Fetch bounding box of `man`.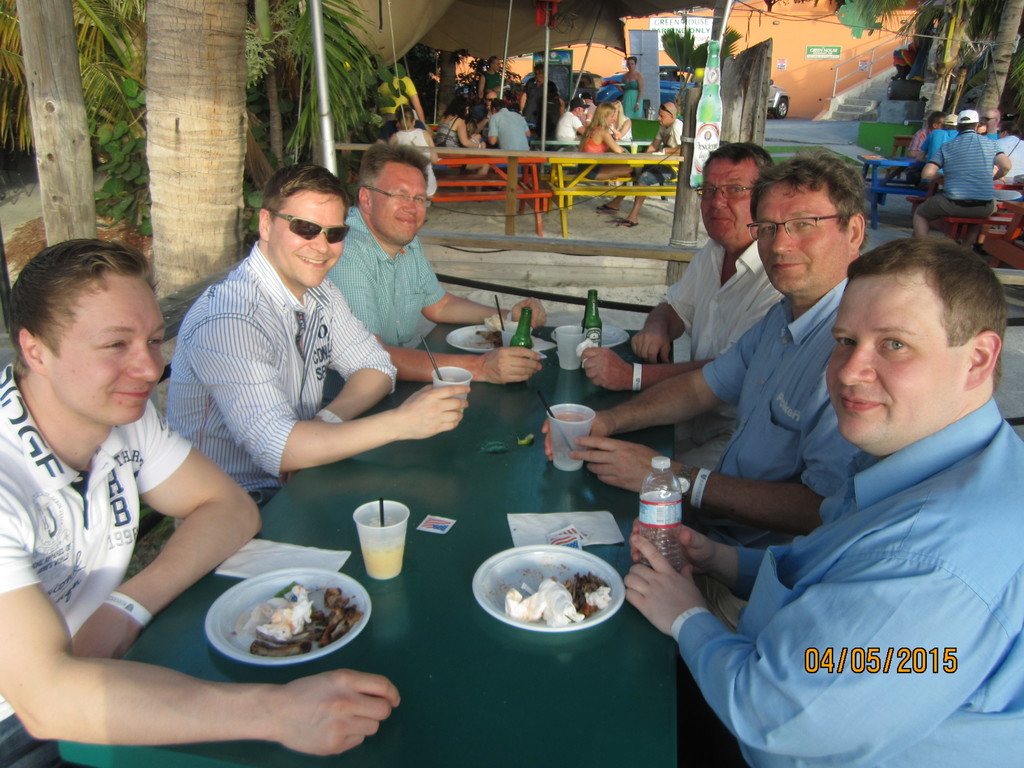
Bbox: <box>319,140,554,392</box>.
